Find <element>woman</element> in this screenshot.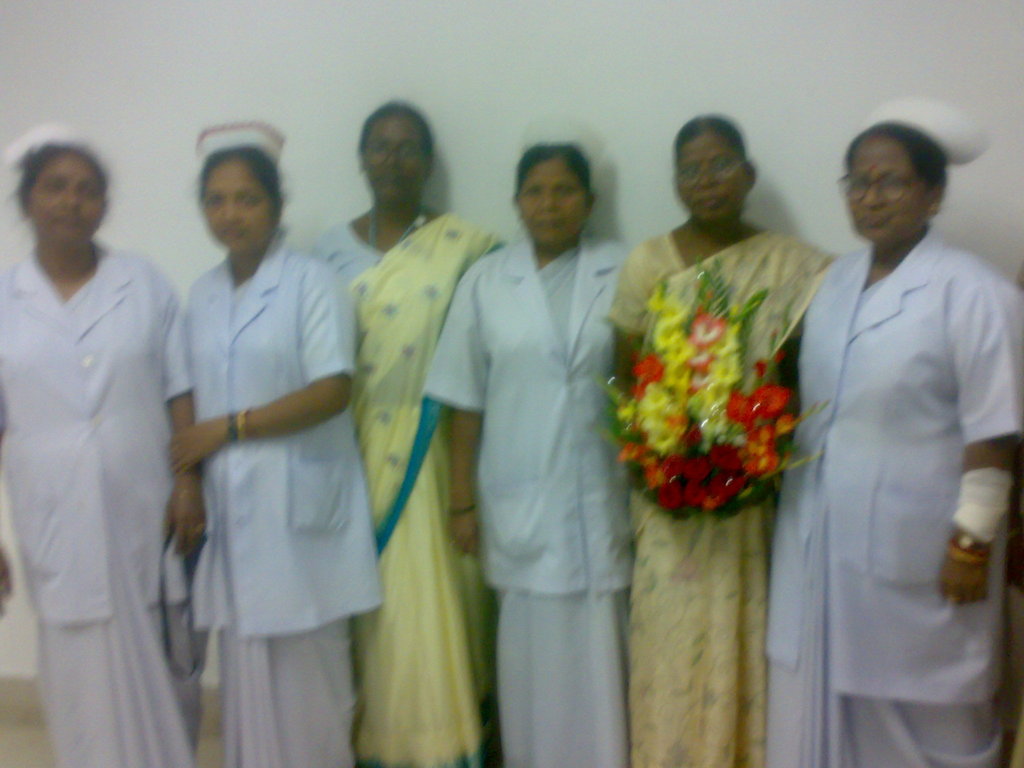
The bounding box for <element>woman</element> is pyautogui.locateOnScreen(768, 94, 1023, 767).
